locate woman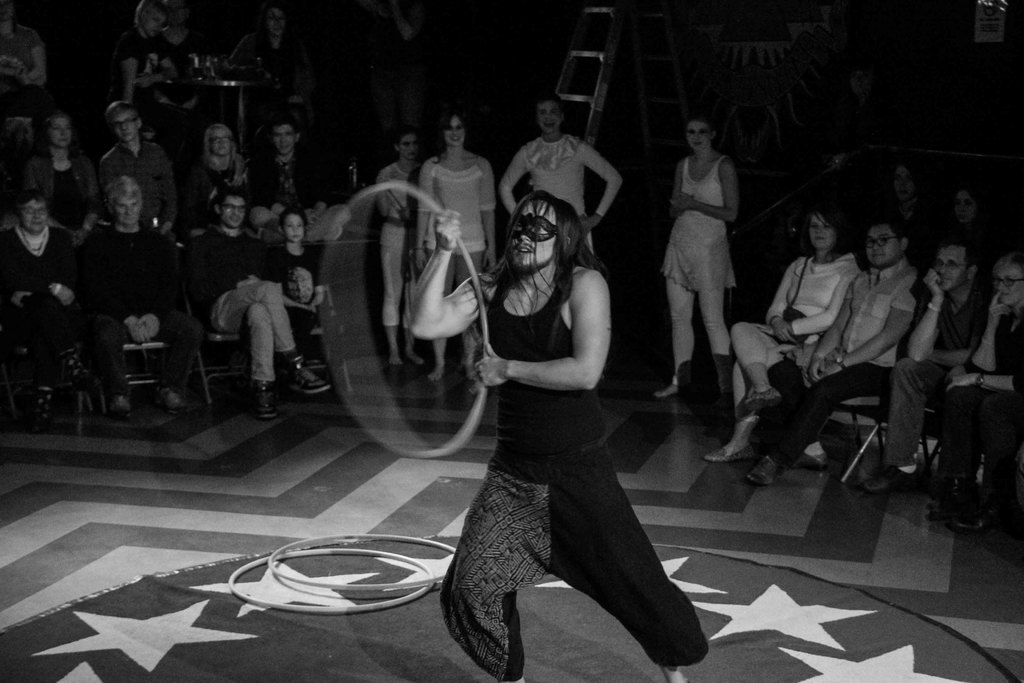
box=[420, 110, 500, 381]
